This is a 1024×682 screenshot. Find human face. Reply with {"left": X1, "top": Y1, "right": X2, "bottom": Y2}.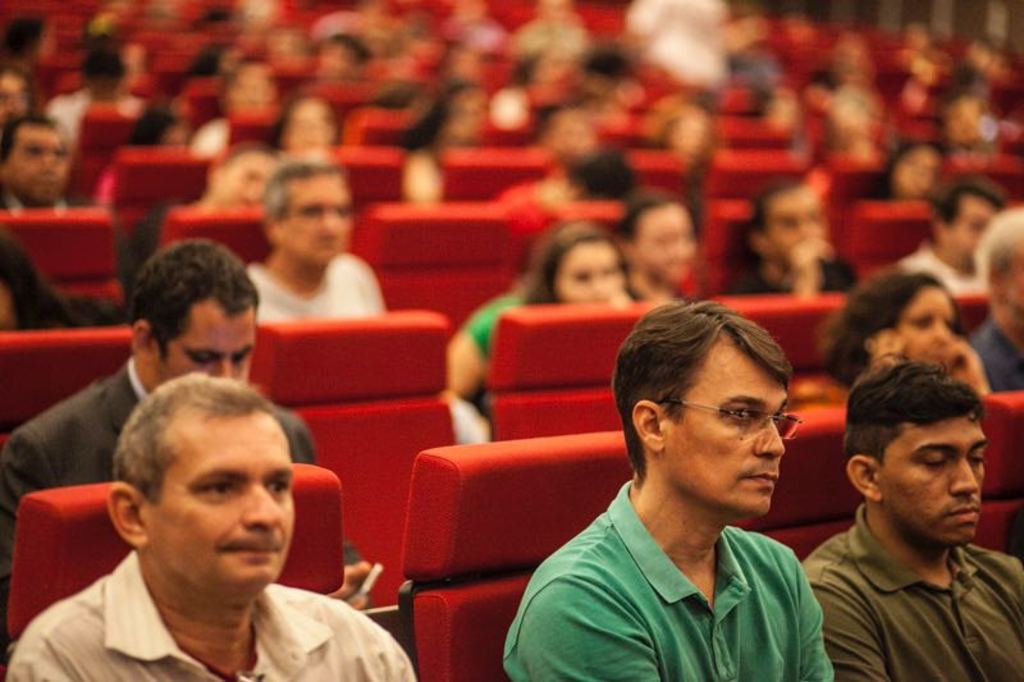
{"left": 214, "top": 154, "right": 278, "bottom": 206}.
